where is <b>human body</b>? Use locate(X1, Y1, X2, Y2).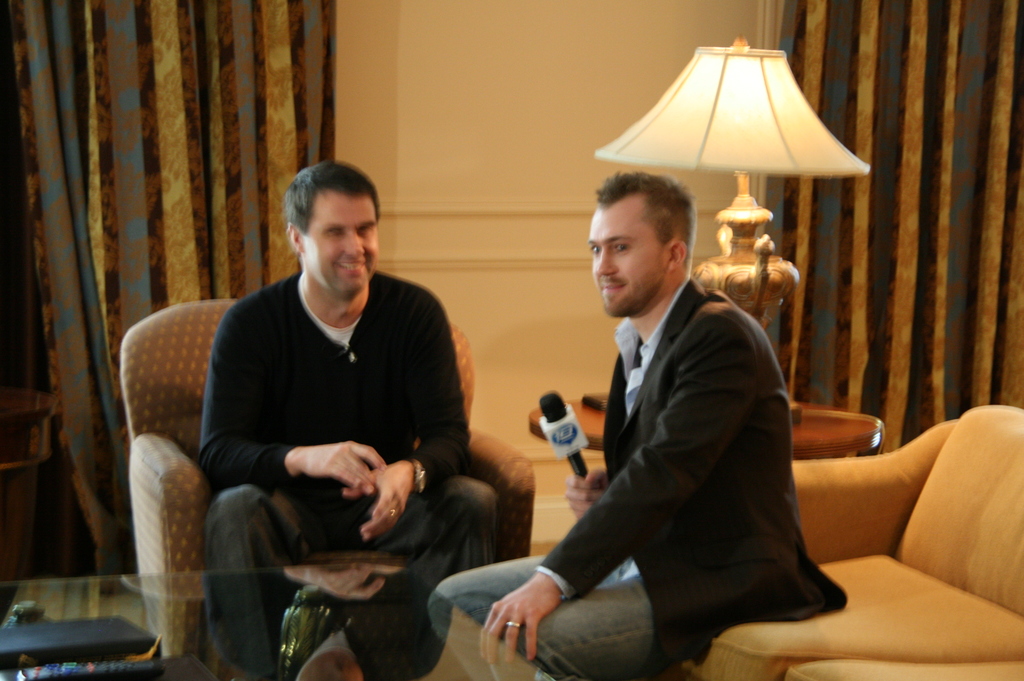
locate(491, 169, 856, 678).
